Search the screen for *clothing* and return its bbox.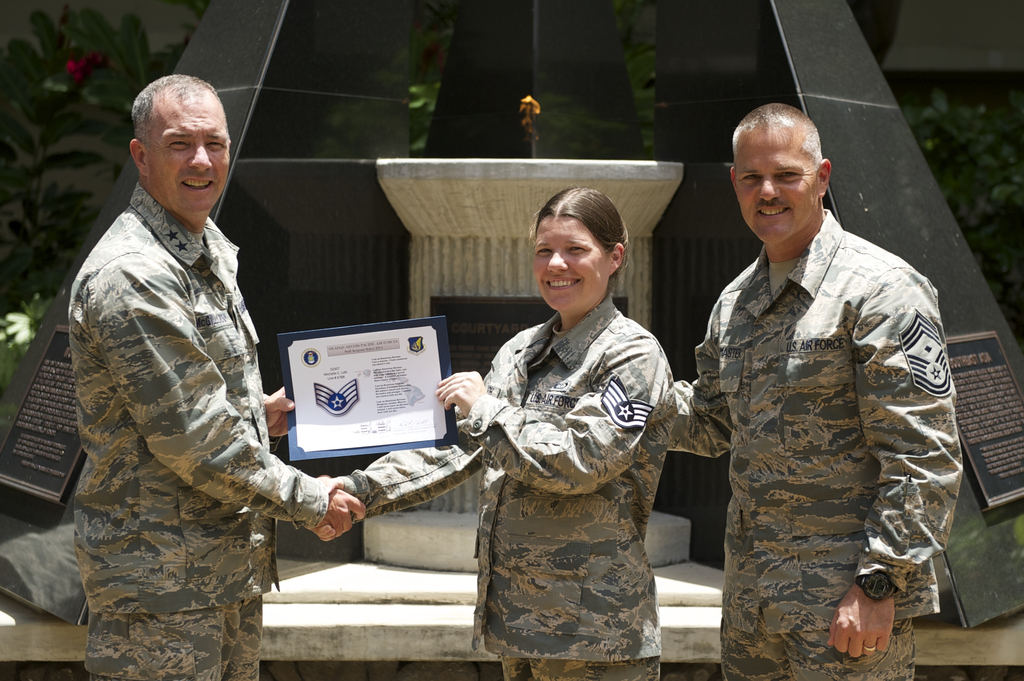
Found: (left=675, top=164, right=969, bottom=658).
